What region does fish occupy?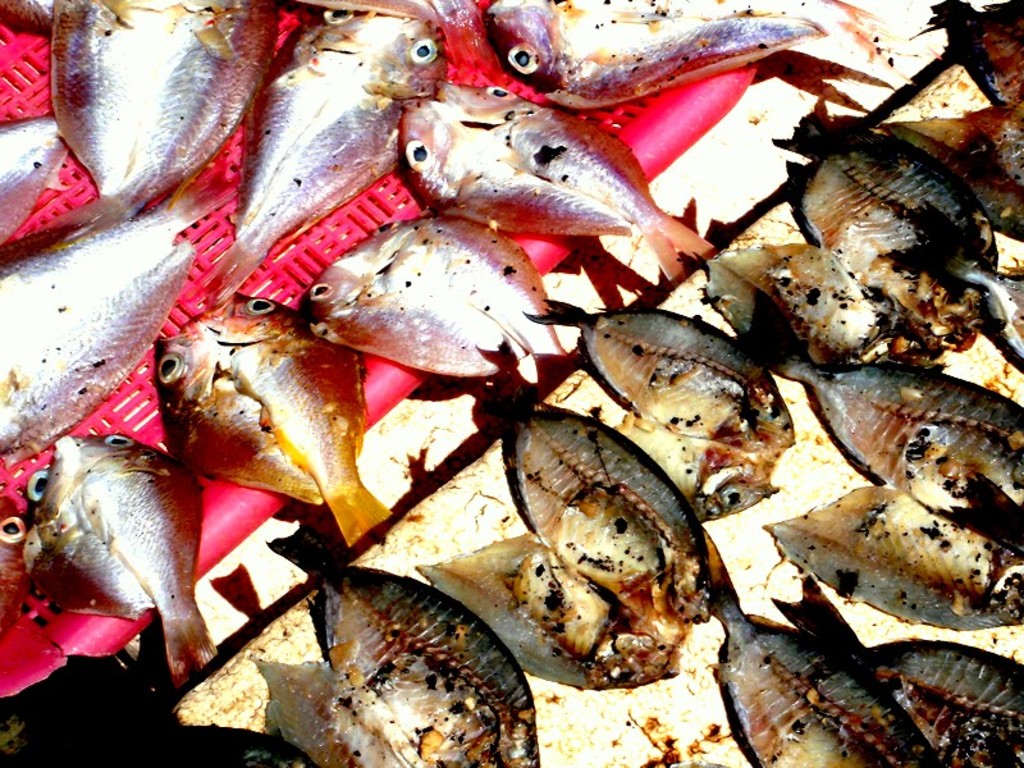
rect(605, 412, 787, 516).
